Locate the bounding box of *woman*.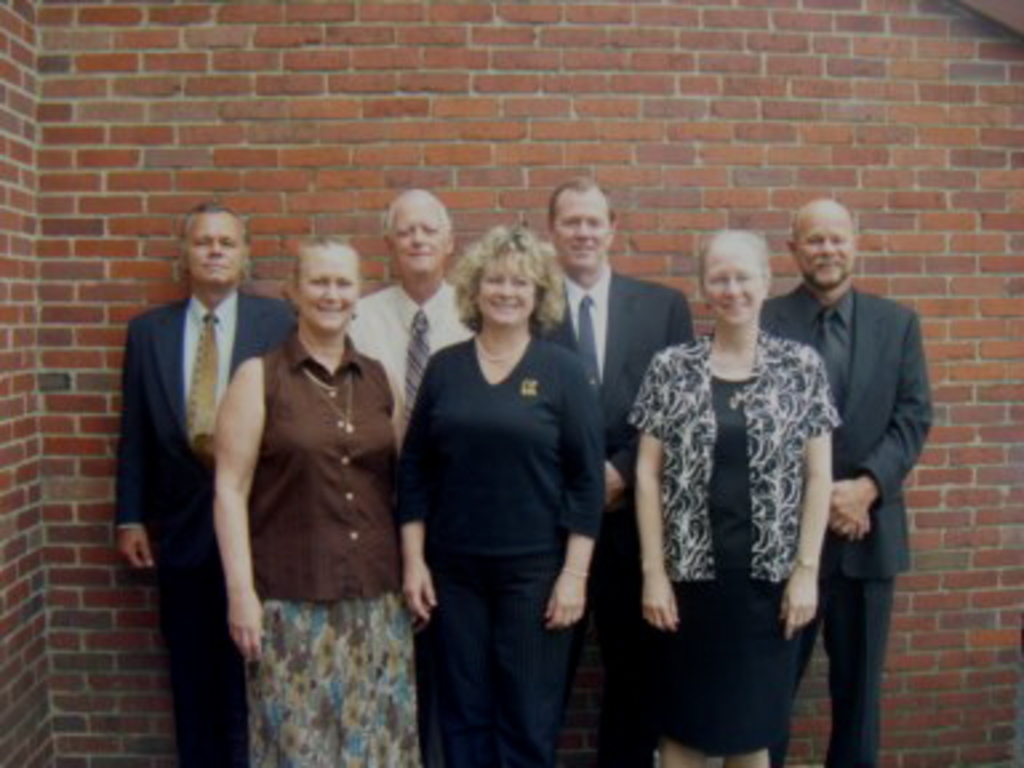
Bounding box: <box>613,197,867,757</box>.
